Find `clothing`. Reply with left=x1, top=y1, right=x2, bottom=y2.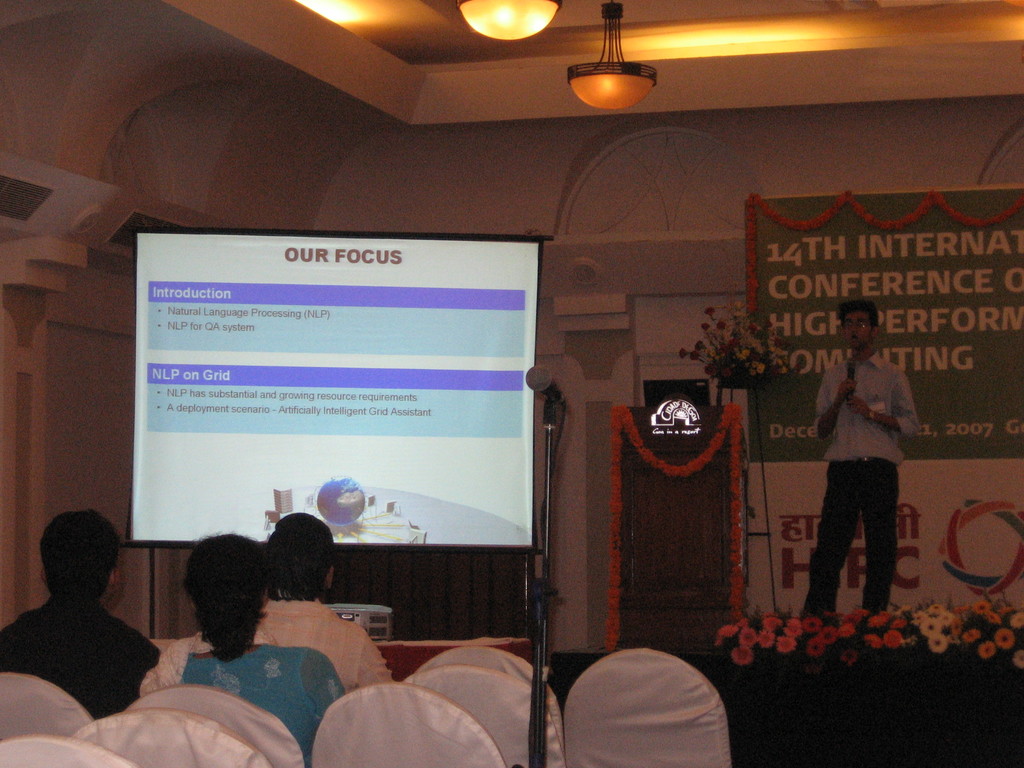
left=0, top=596, right=156, bottom=713.
